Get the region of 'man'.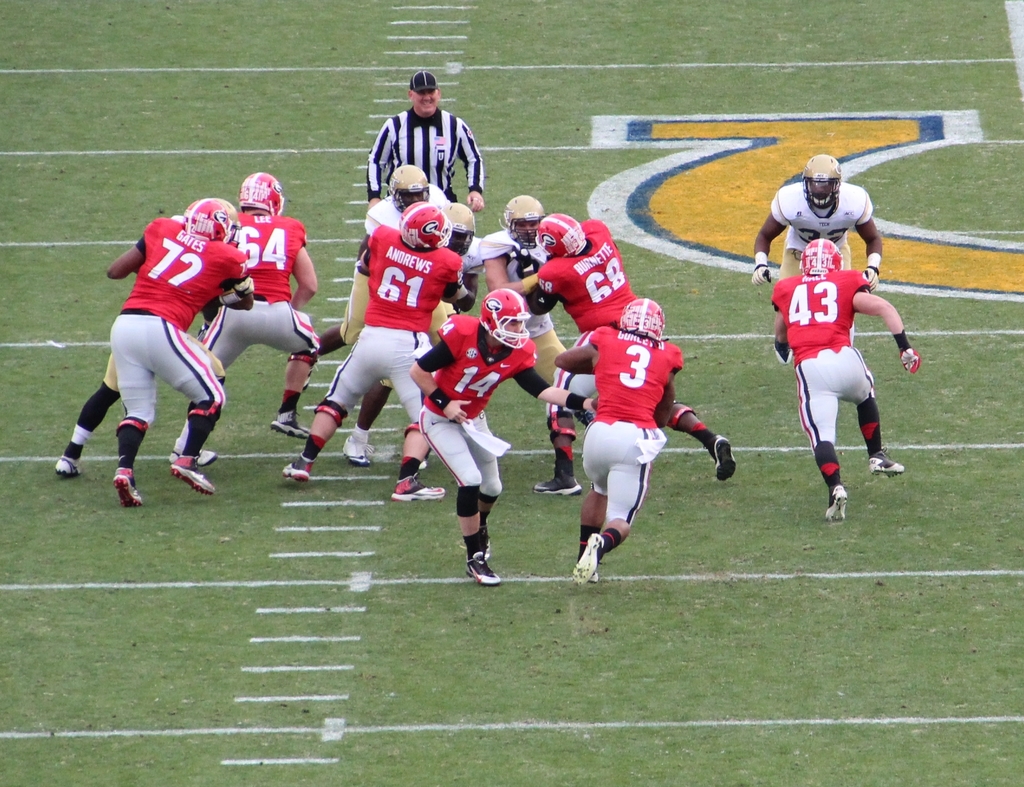
box=[525, 210, 733, 498].
